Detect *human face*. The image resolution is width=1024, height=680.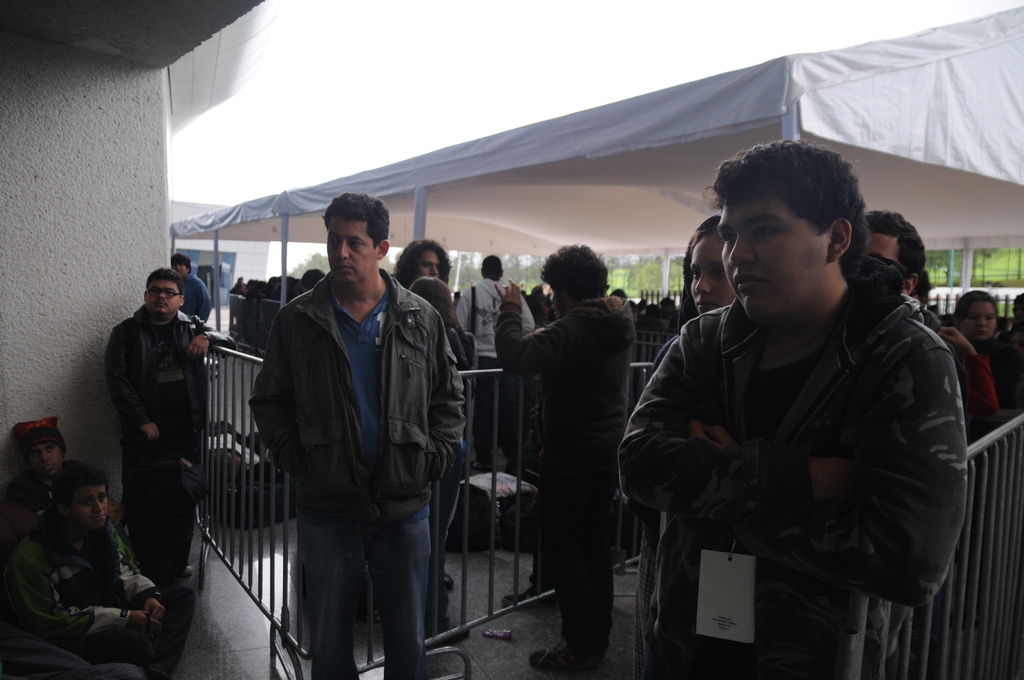
locate(961, 299, 998, 343).
